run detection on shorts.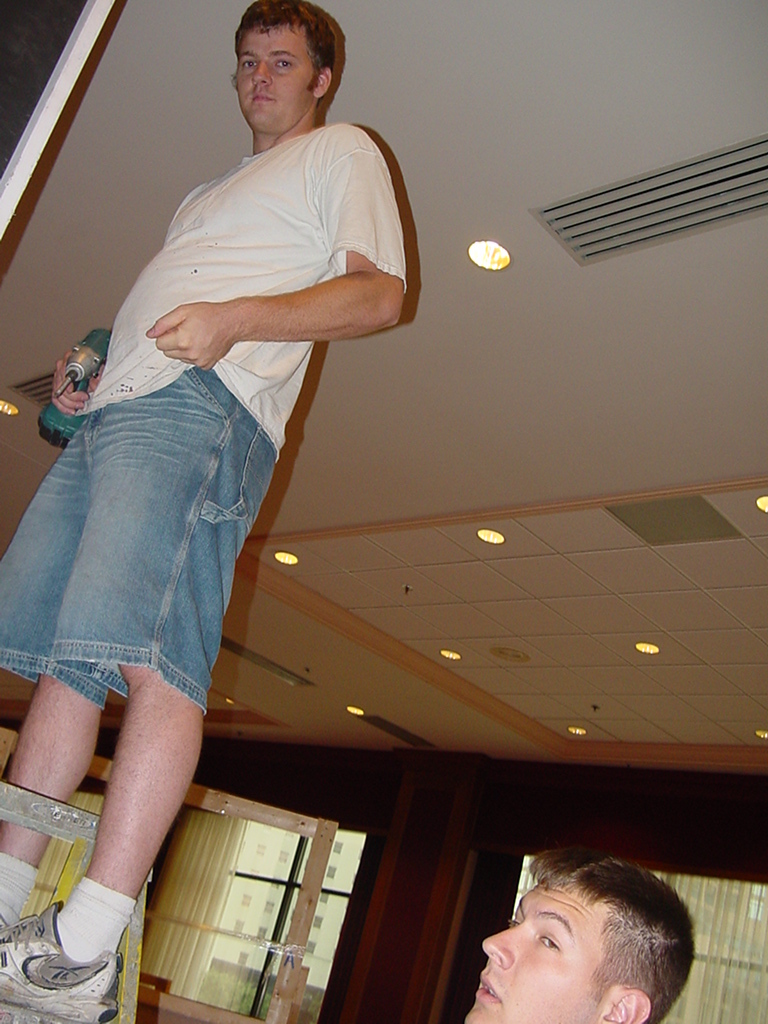
Result: [0, 367, 290, 723].
